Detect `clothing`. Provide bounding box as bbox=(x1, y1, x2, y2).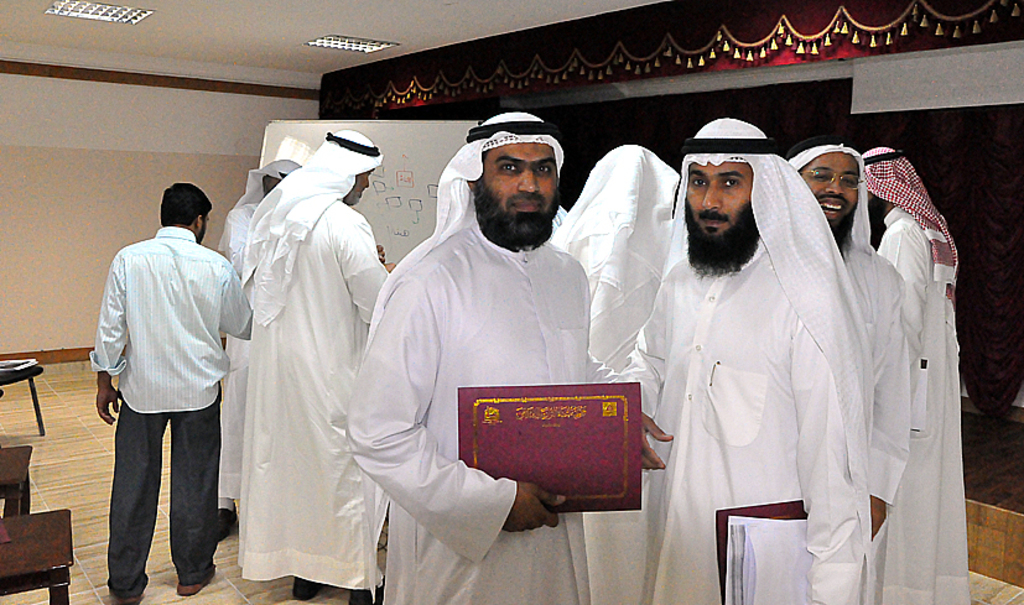
bbox=(558, 134, 669, 604).
